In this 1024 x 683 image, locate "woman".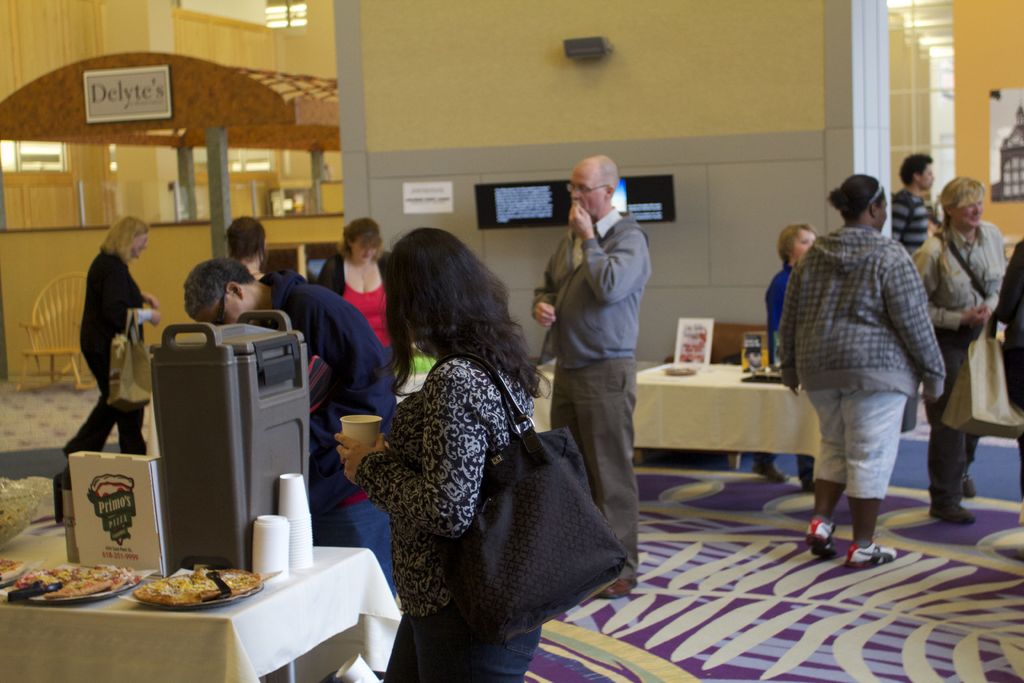
Bounding box: bbox(912, 172, 1011, 528).
